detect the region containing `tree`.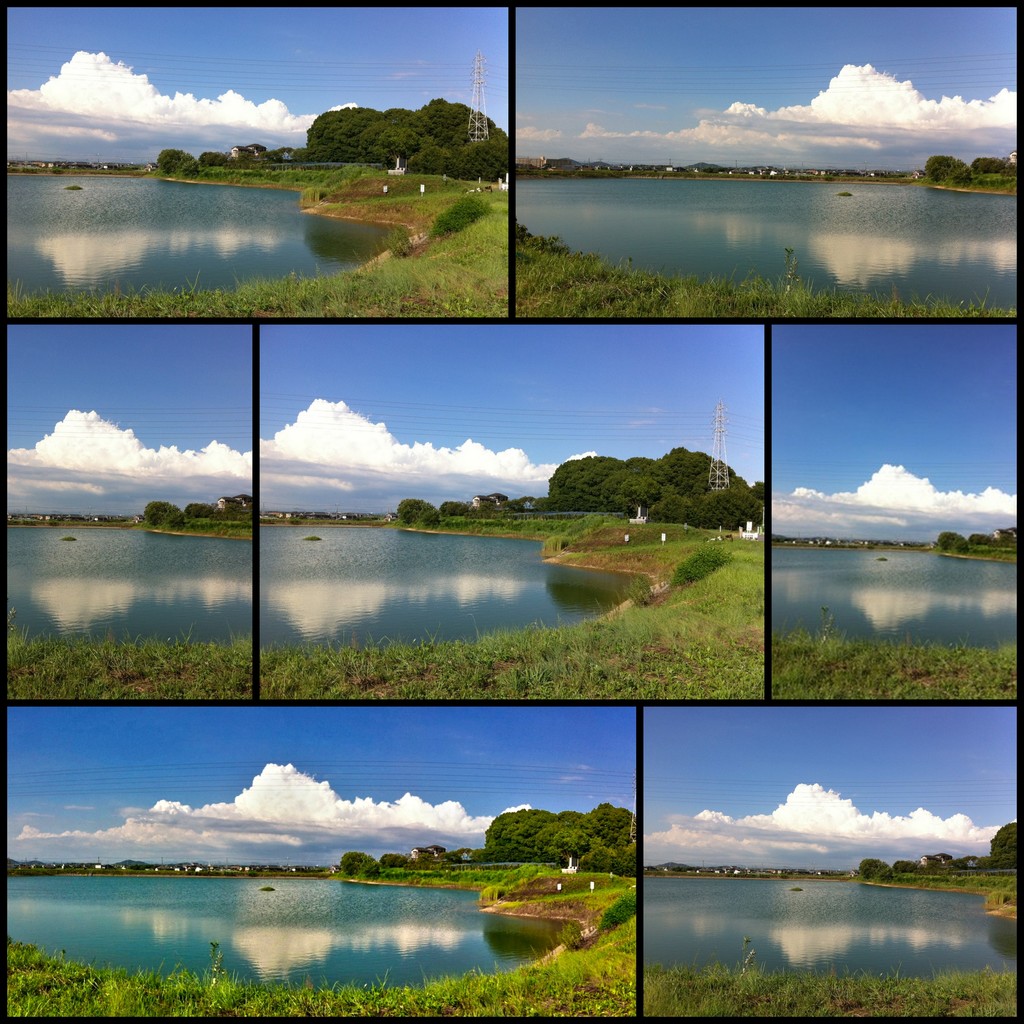
x1=924 y1=154 x2=974 y2=187.
